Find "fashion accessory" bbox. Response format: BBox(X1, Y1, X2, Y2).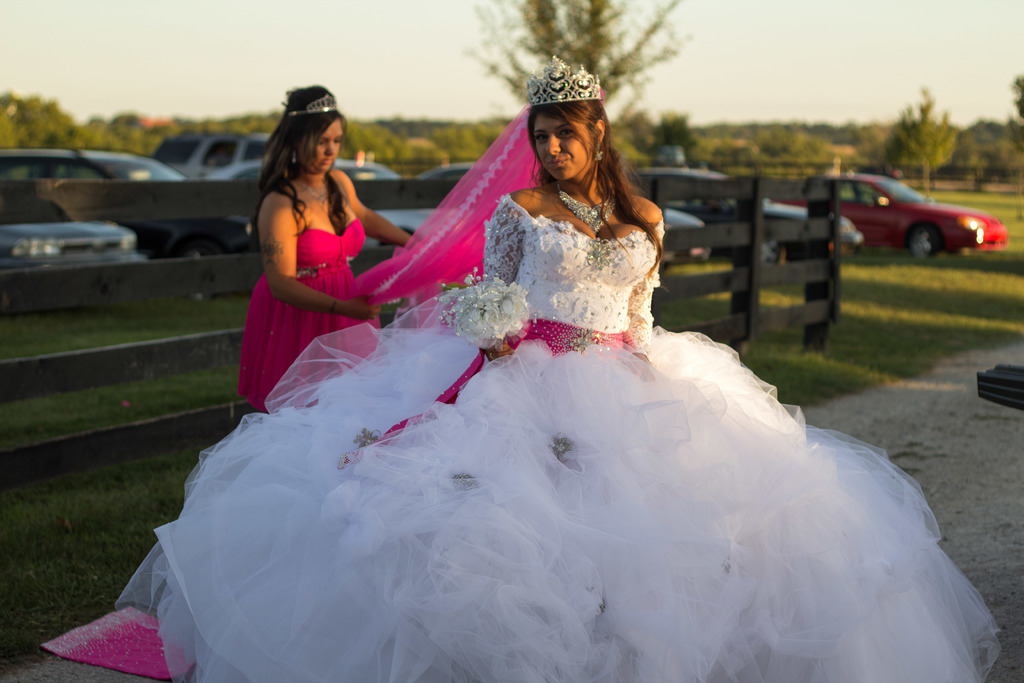
BBox(288, 94, 335, 114).
